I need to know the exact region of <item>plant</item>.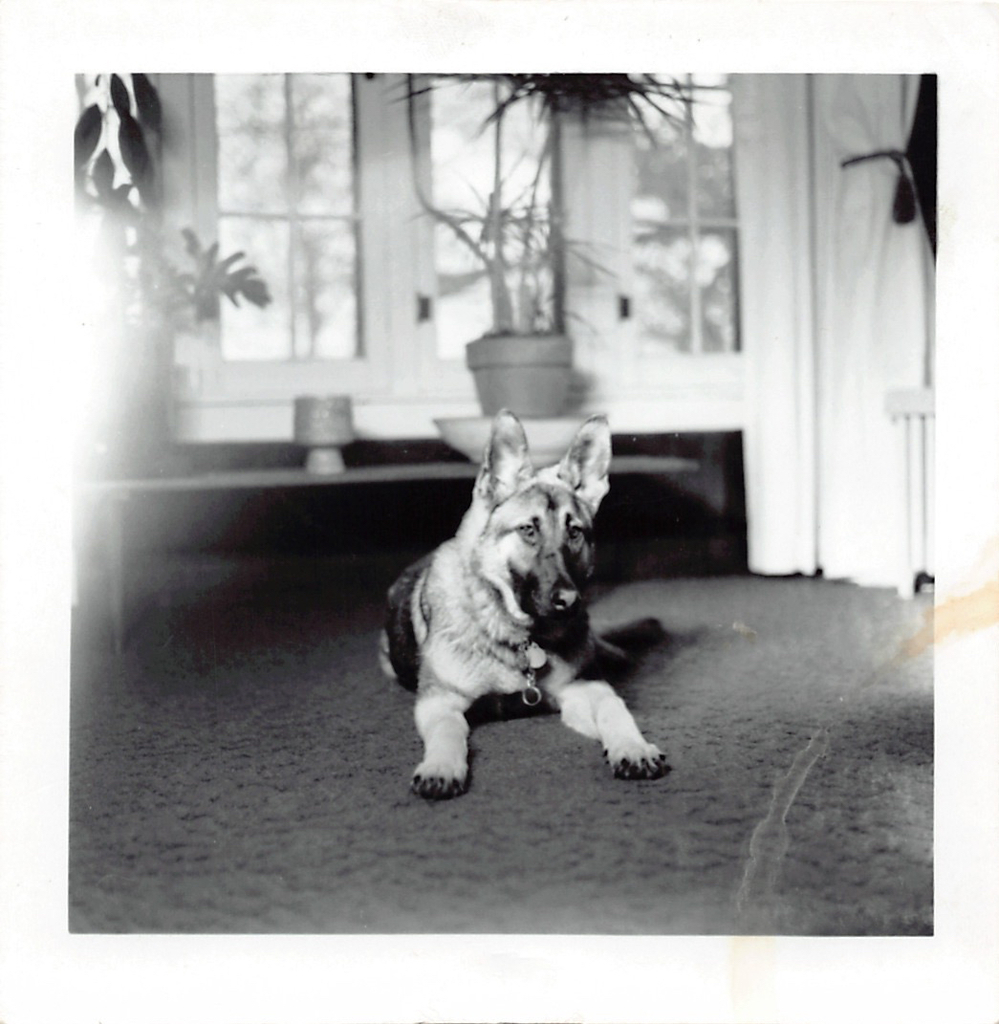
Region: box=[71, 60, 278, 494].
